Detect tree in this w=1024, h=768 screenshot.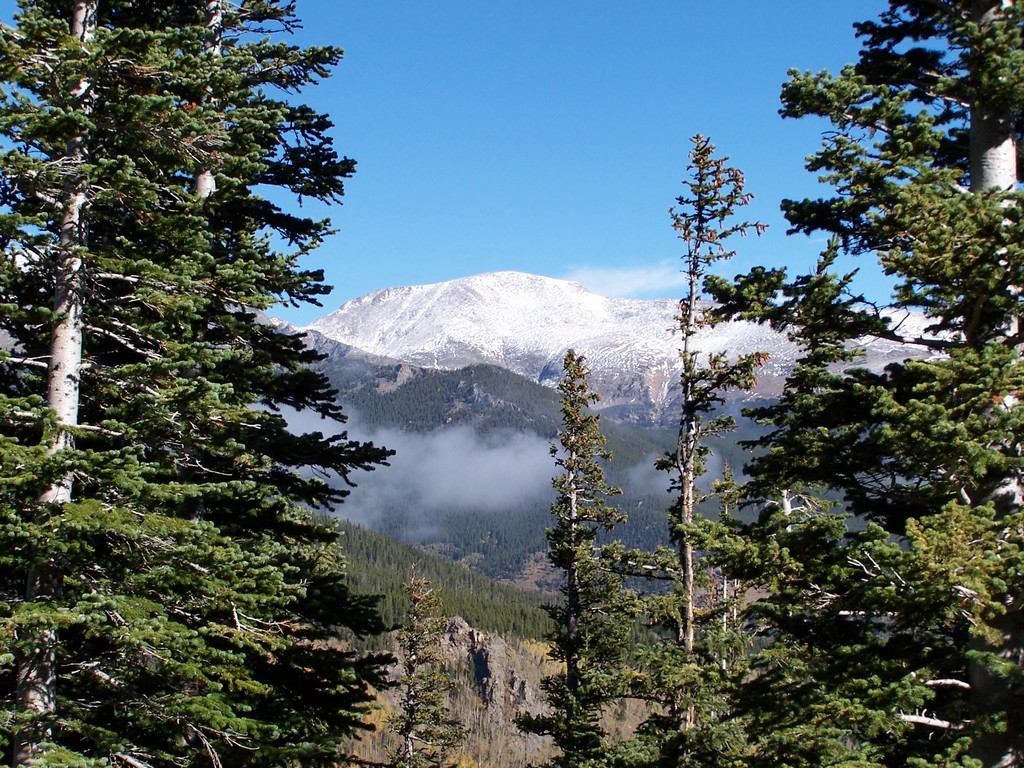
Detection: (675, 1, 1023, 767).
